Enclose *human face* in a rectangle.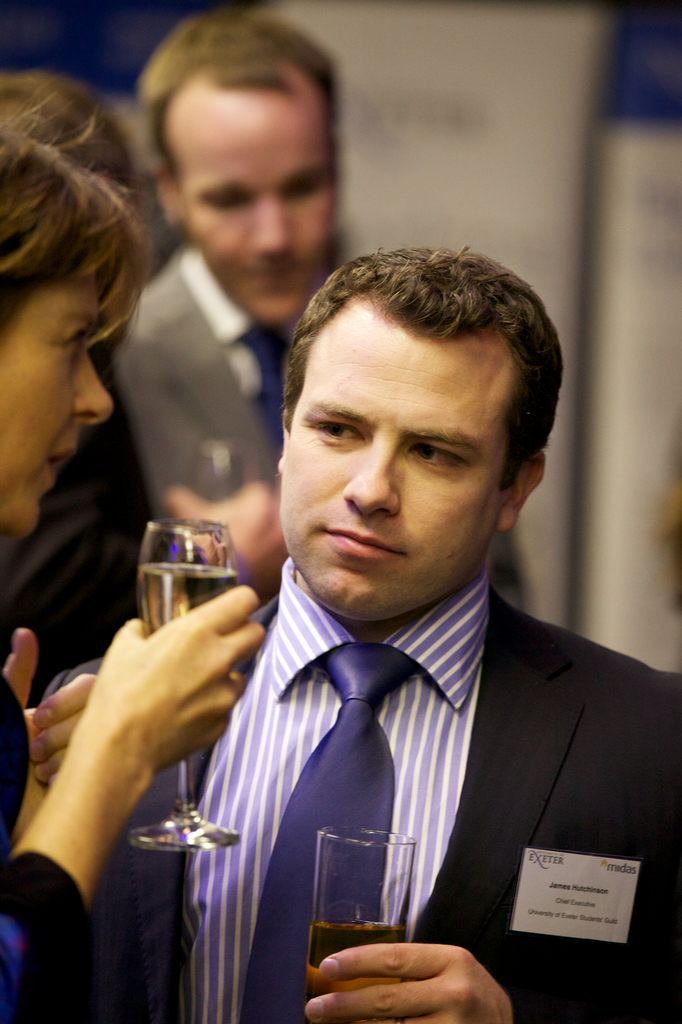
l=0, t=280, r=118, b=538.
